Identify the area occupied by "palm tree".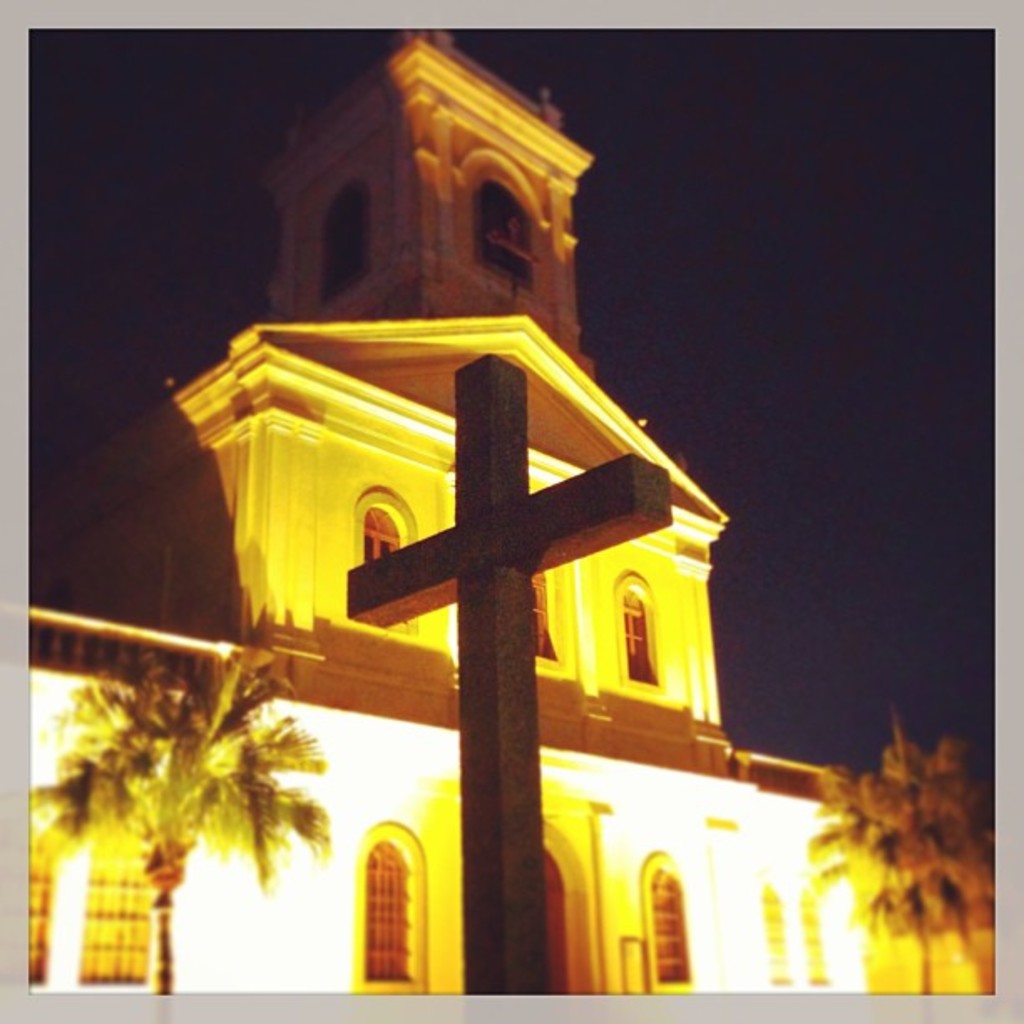
Area: crop(818, 724, 1002, 1019).
